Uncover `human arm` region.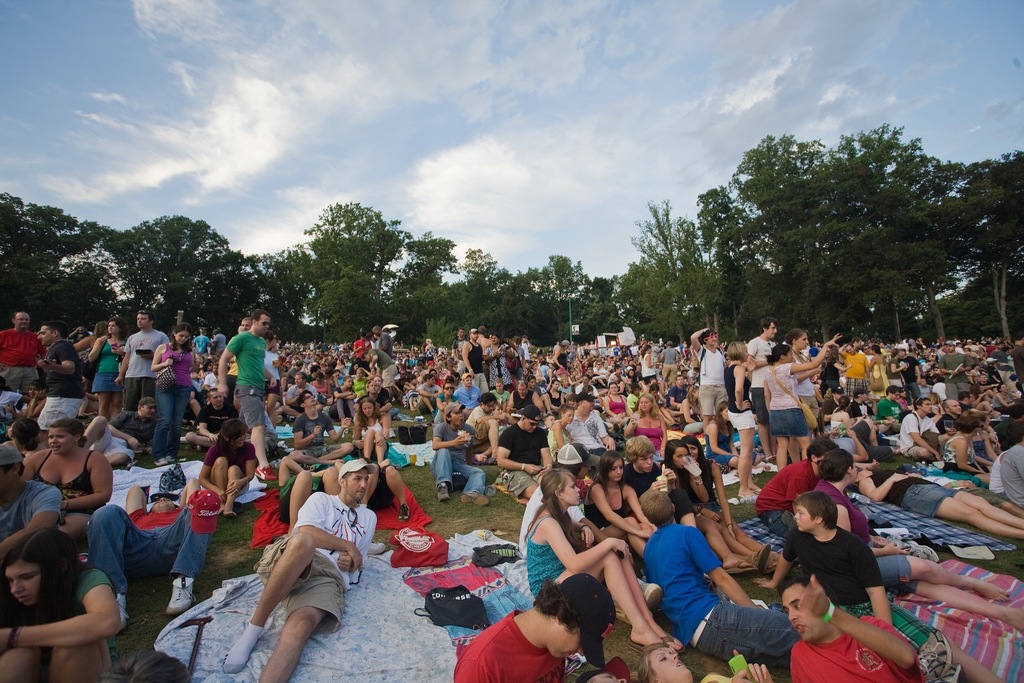
Uncovered: box=[177, 477, 198, 504].
